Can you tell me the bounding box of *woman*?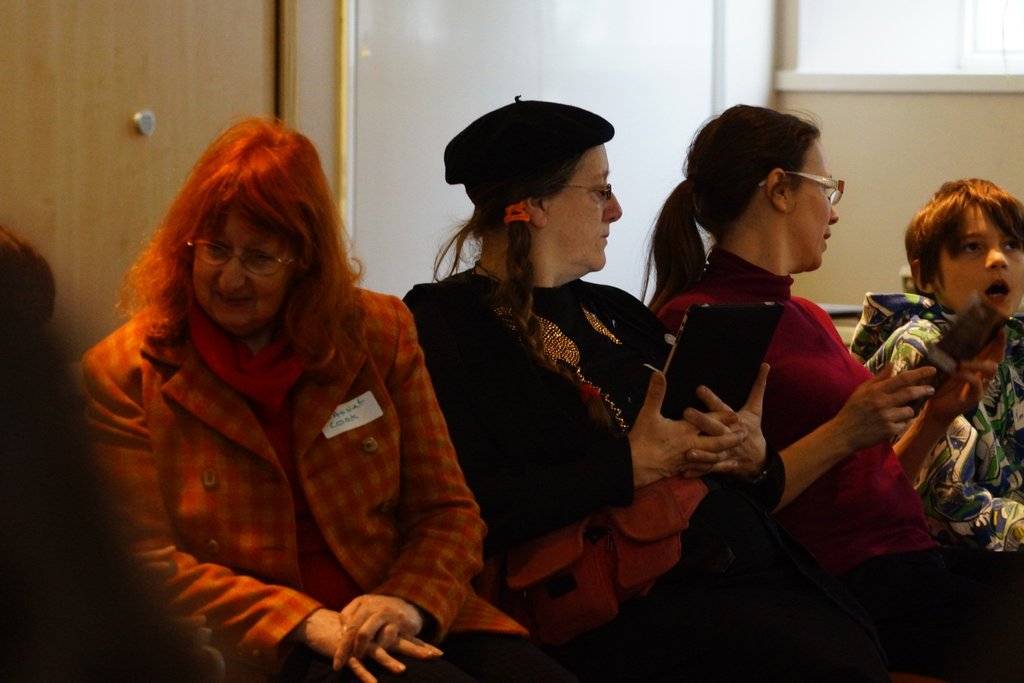
381/93/756/682.
